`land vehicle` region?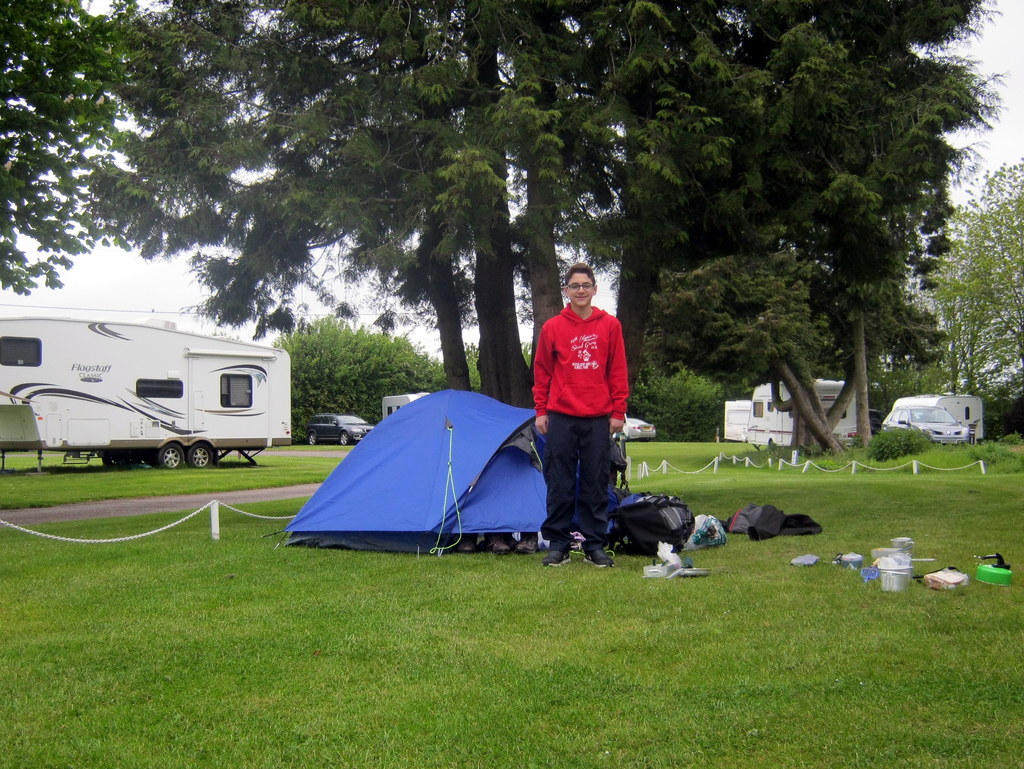
303,412,374,445
